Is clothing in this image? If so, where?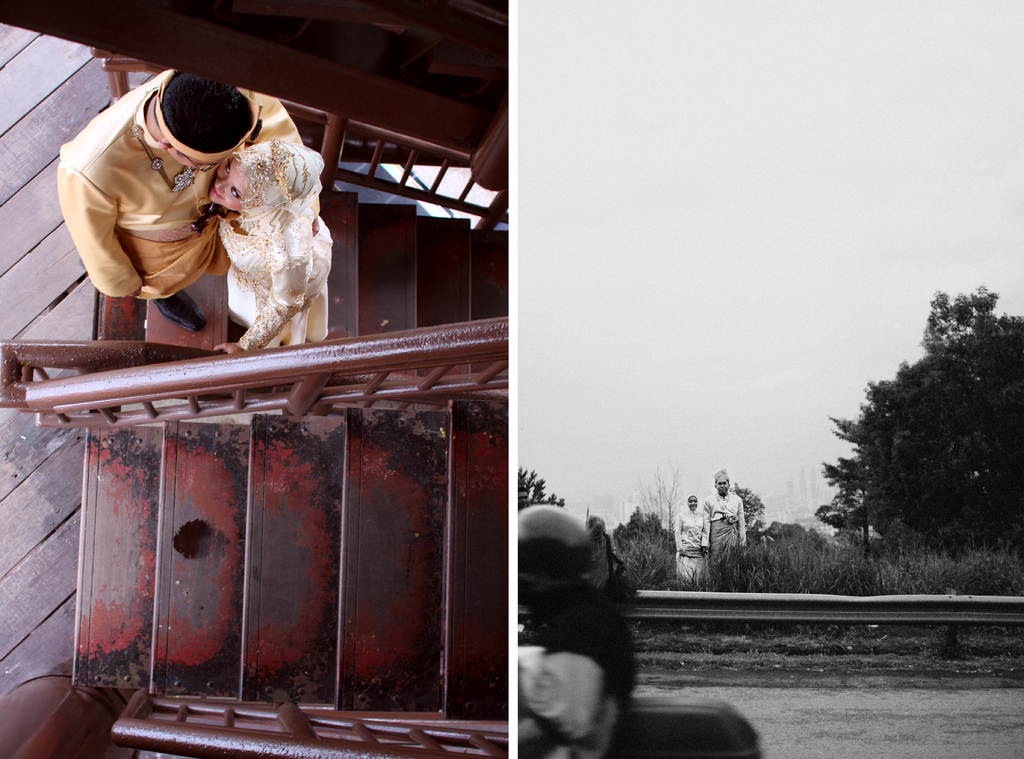
Yes, at box=[214, 142, 330, 347].
